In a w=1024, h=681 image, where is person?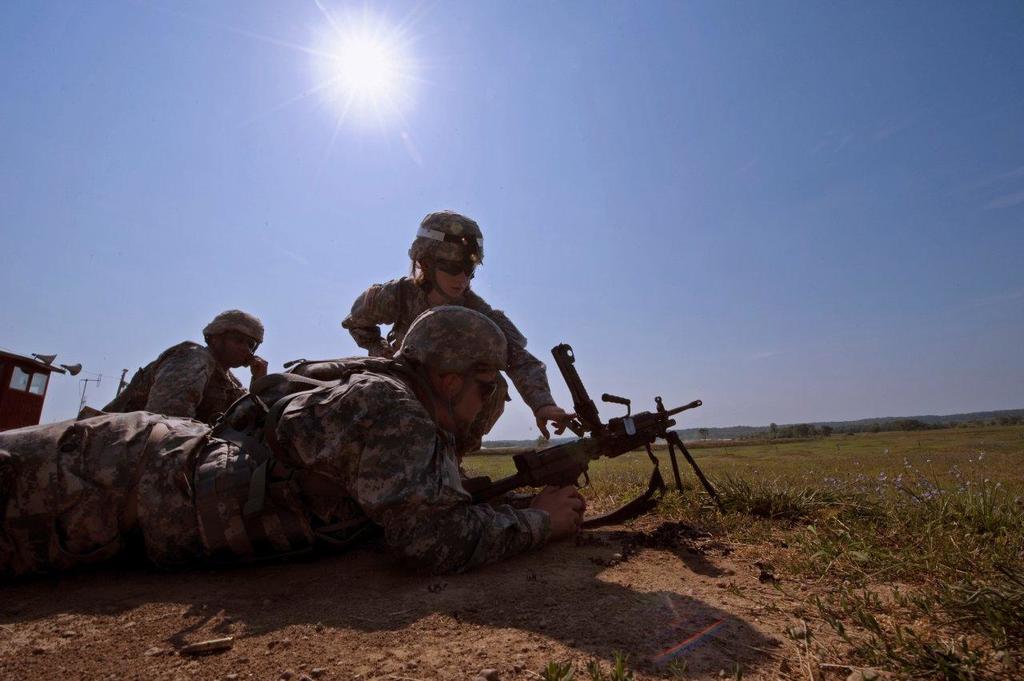
x1=0 y1=305 x2=584 y2=580.
